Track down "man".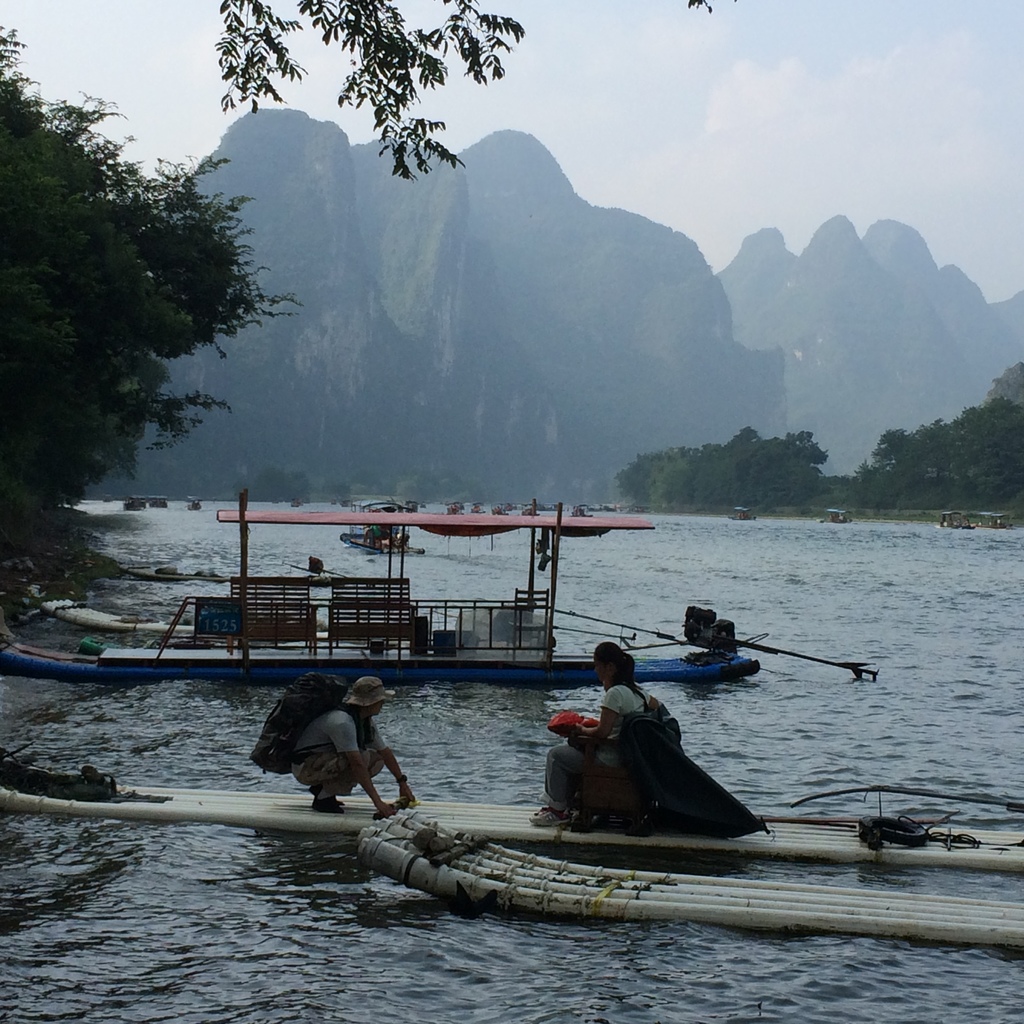
Tracked to select_region(287, 661, 428, 807).
